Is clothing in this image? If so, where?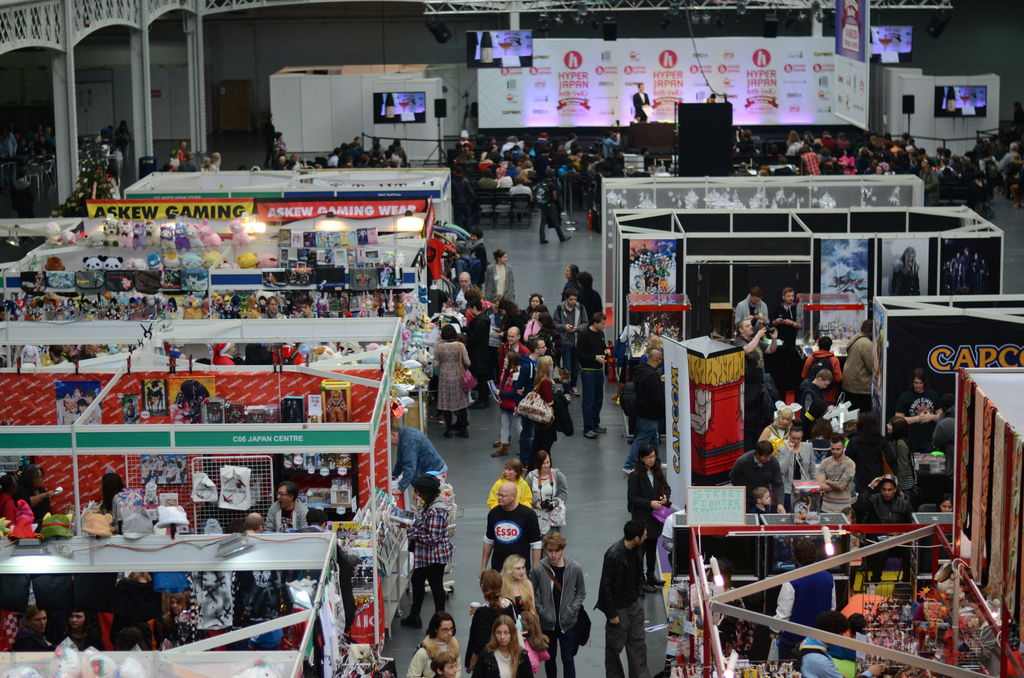
Yes, at region(608, 596, 653, 674).
